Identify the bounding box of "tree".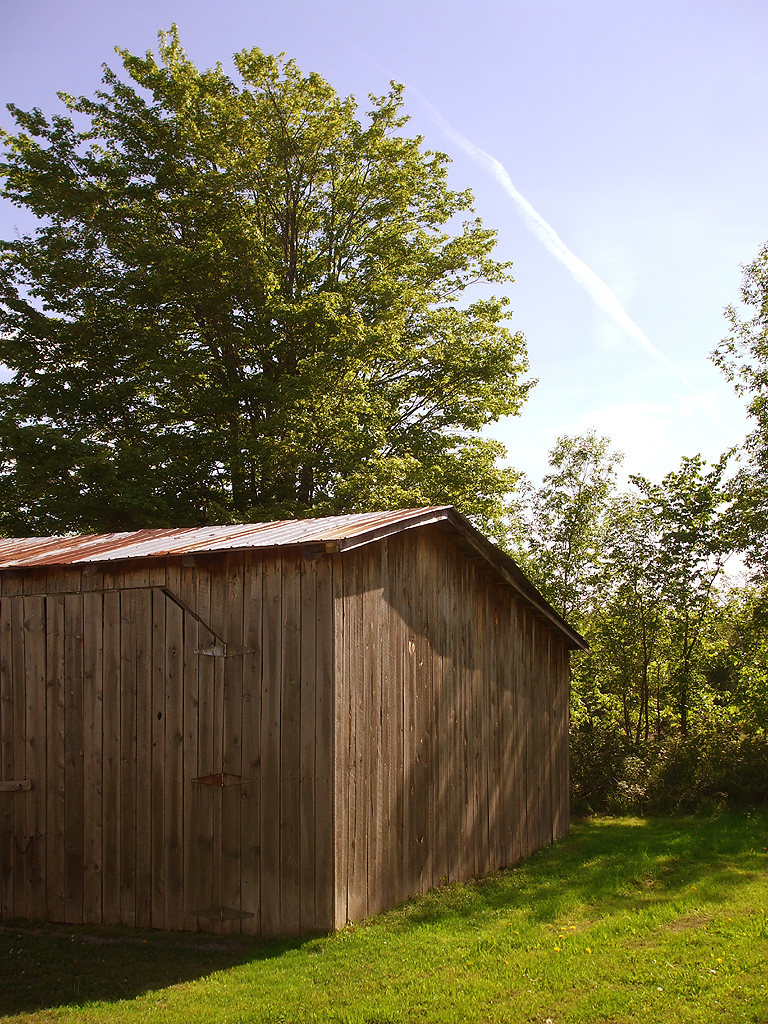
0, 15, 527, 557.
